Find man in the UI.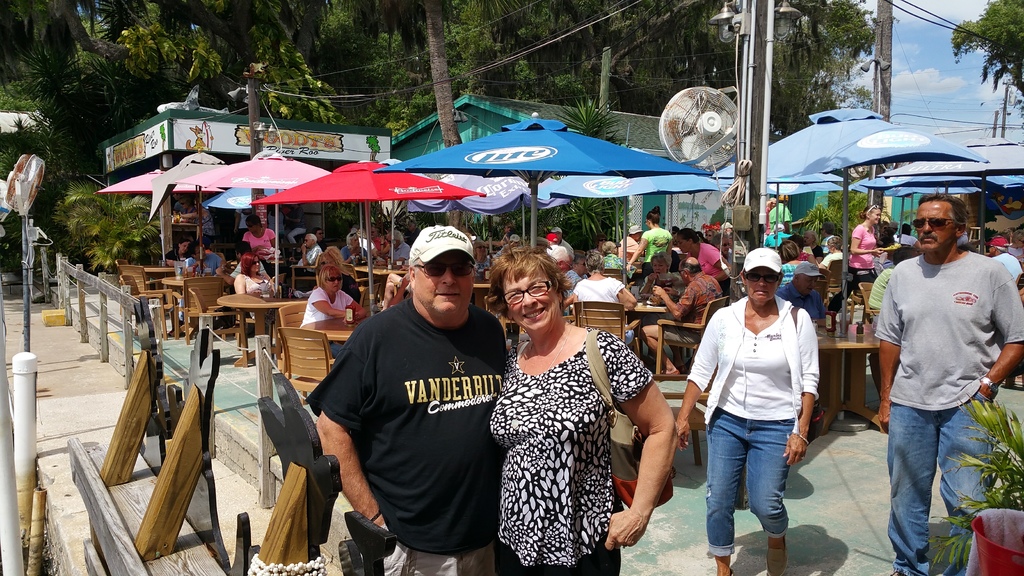
UI element at locate(341, 231, 367, 261).
